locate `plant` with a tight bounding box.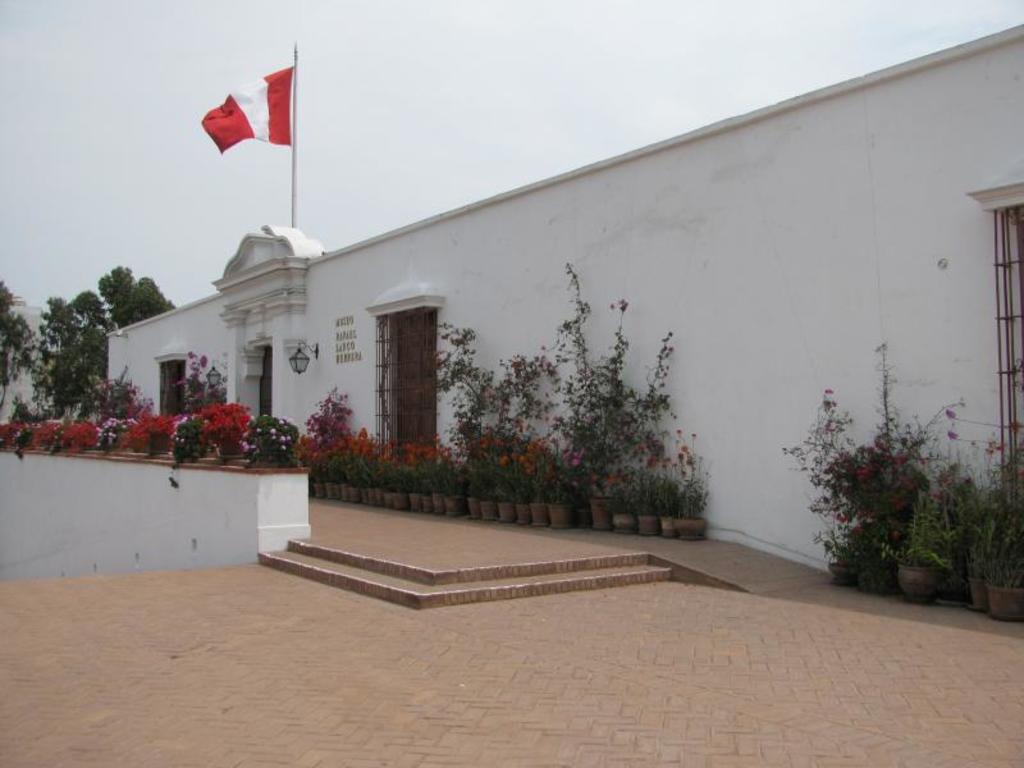
rect(0, 404, 37, 447).
